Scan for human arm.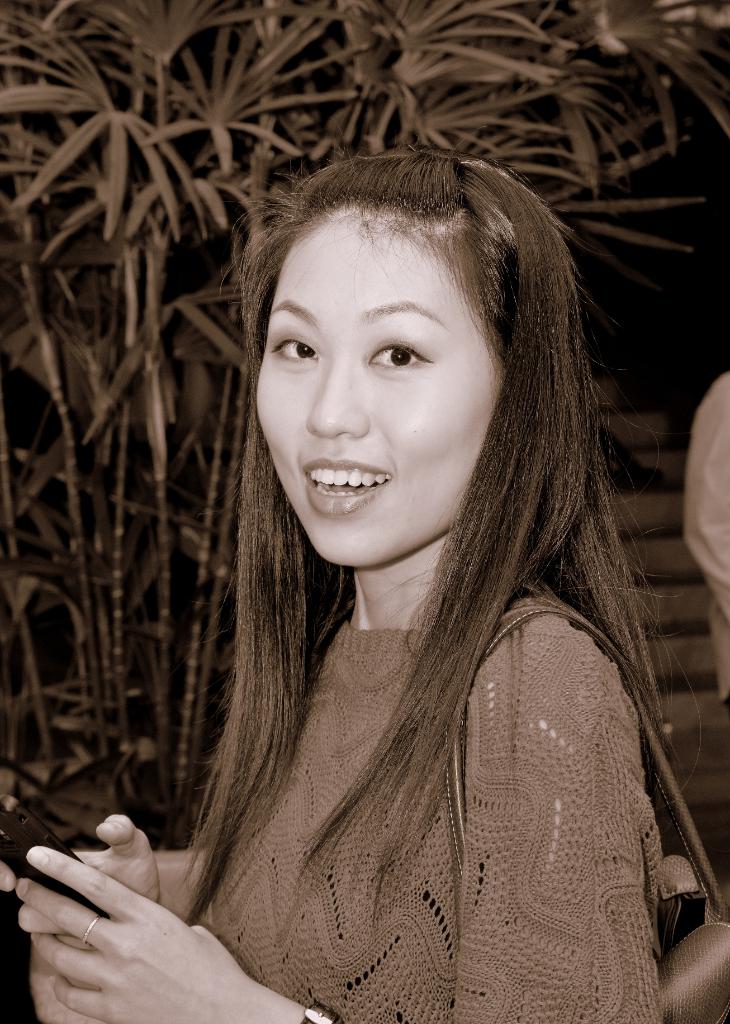
Scan result: 12/629/659/1023.
